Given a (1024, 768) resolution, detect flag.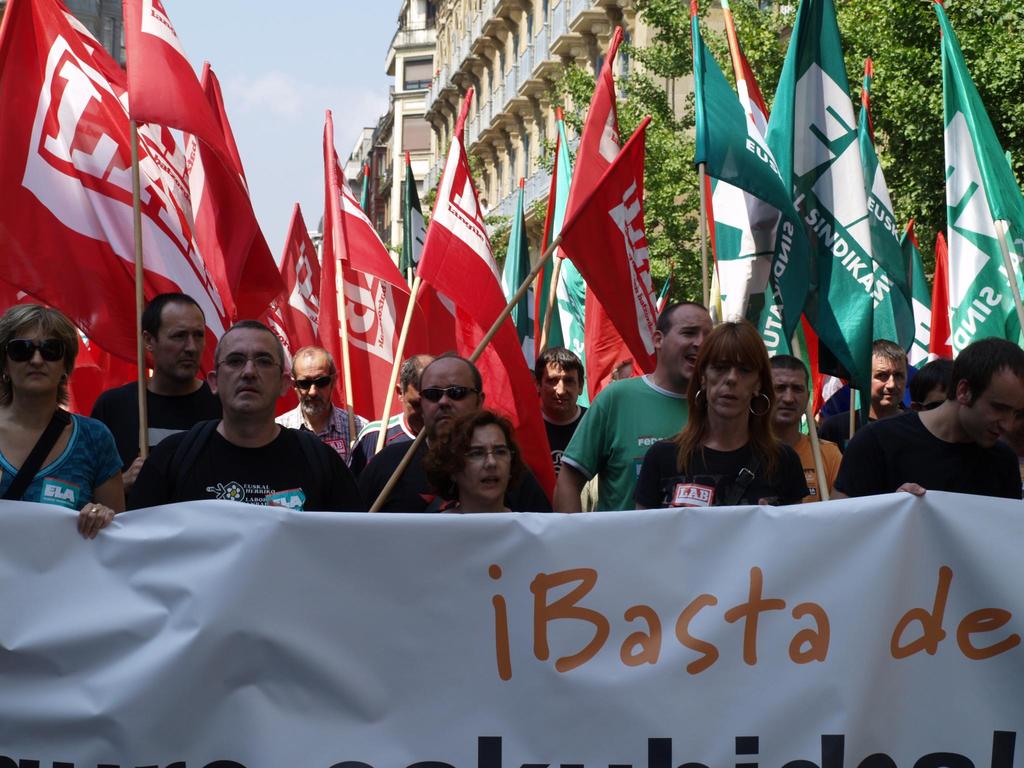
BBox(941, 0, 1023, 352).
